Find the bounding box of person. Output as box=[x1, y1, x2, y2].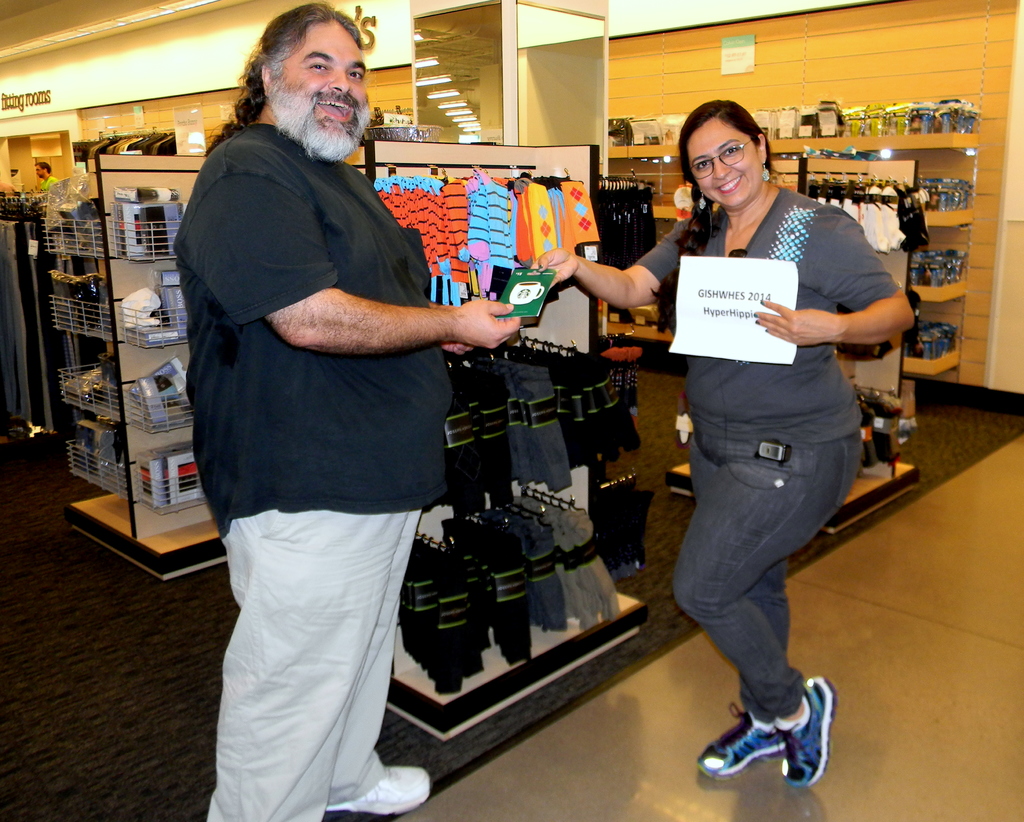
box=[532, 98, 916, 798].
